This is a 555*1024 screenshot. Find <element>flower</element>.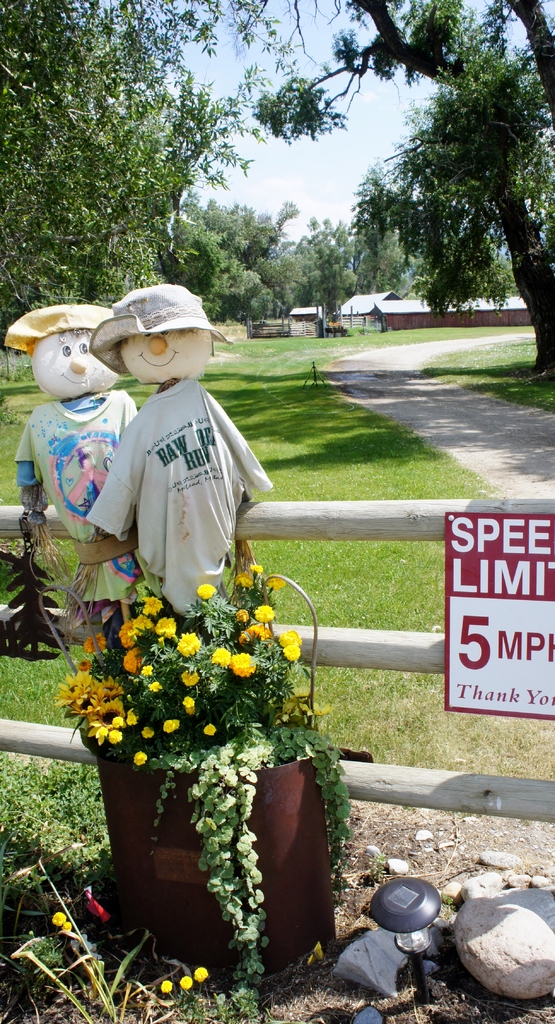
Bounding box: [179, 698, 197, 715].
